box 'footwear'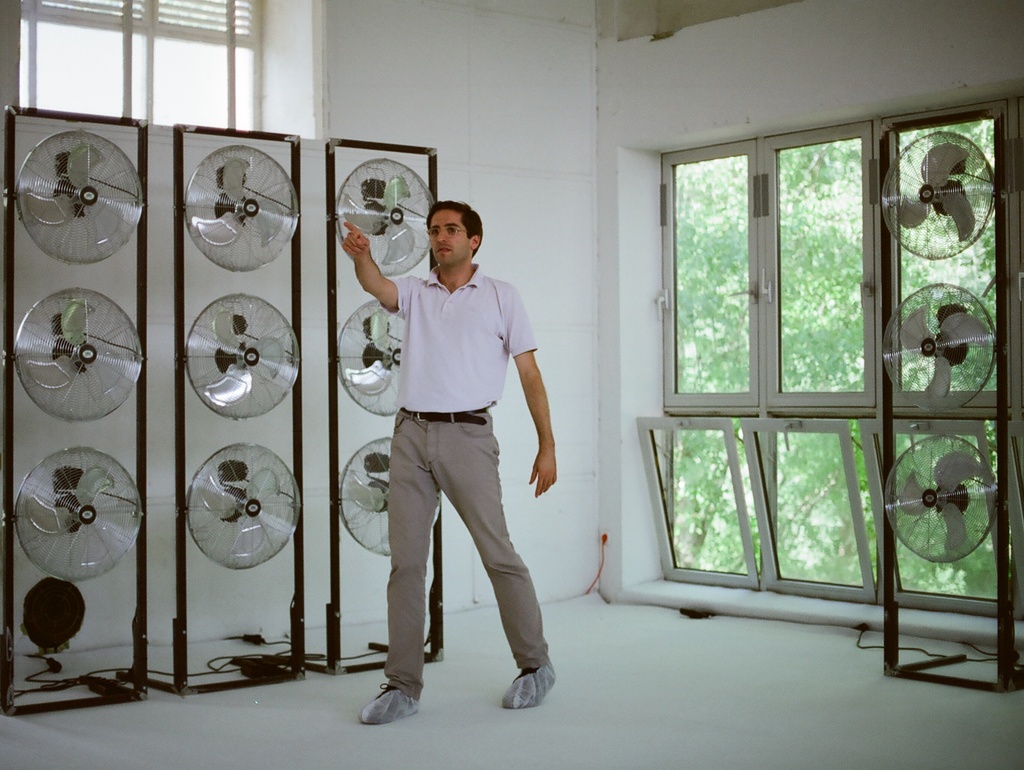
bbox=[353, 664, 428, 735]
